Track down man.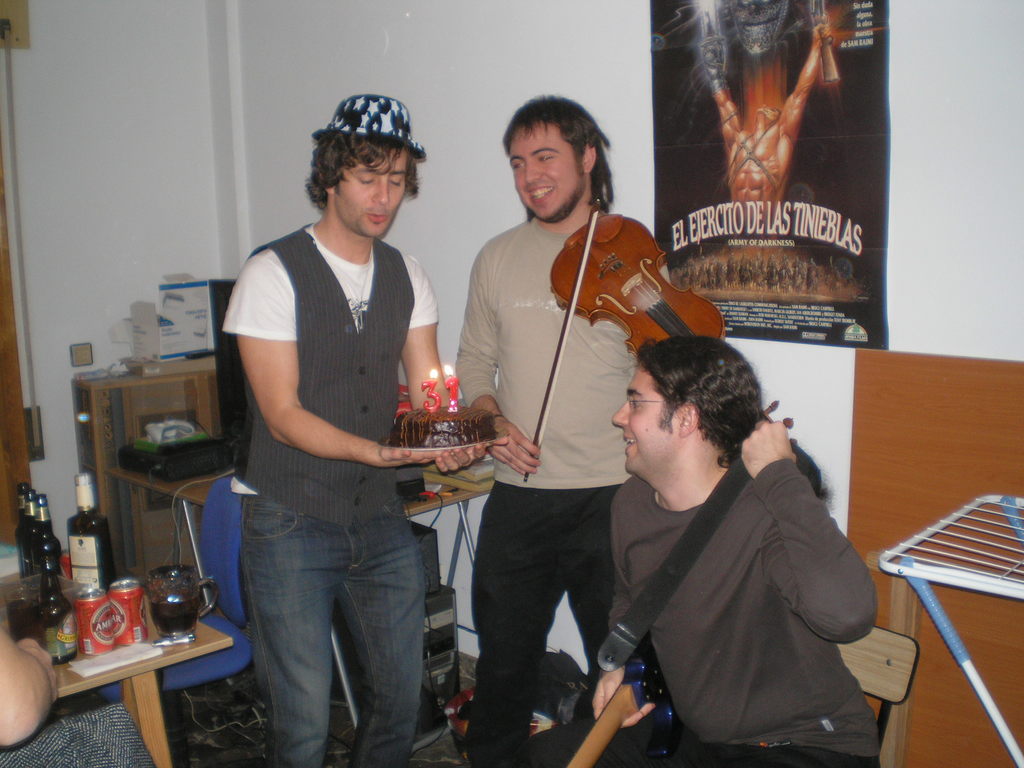
Tracked to detection(703, 19, 833, 238).
